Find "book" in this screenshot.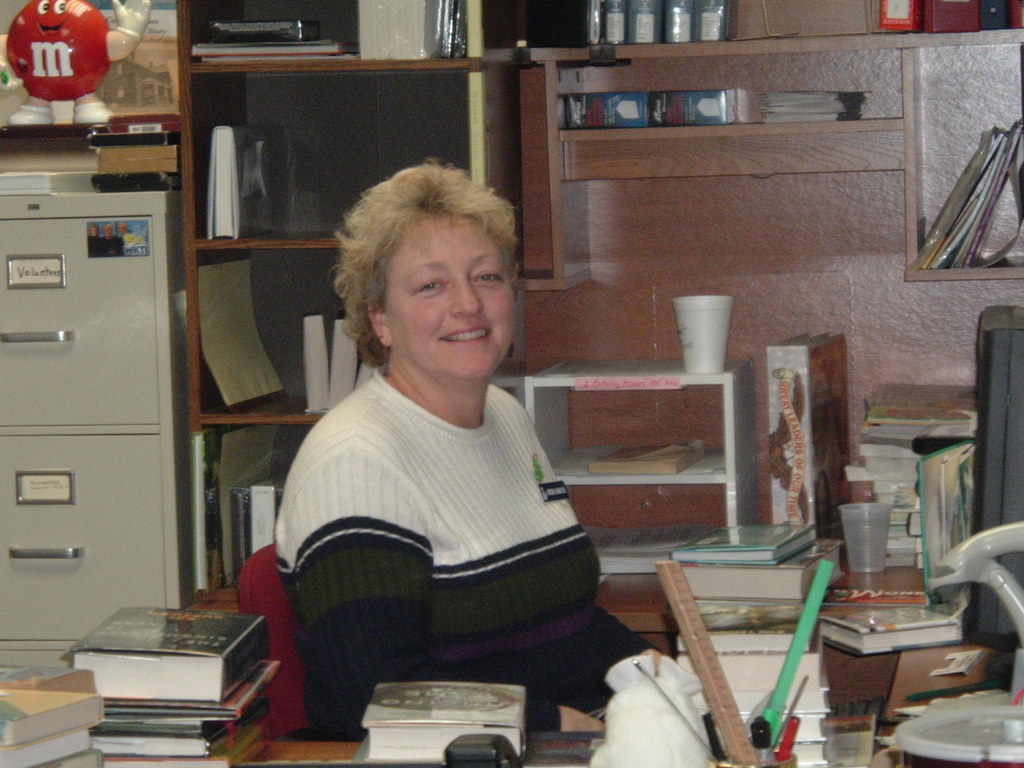
The bounding box for "book" is (x1=586, y1=442, x2=702, y2=482).
